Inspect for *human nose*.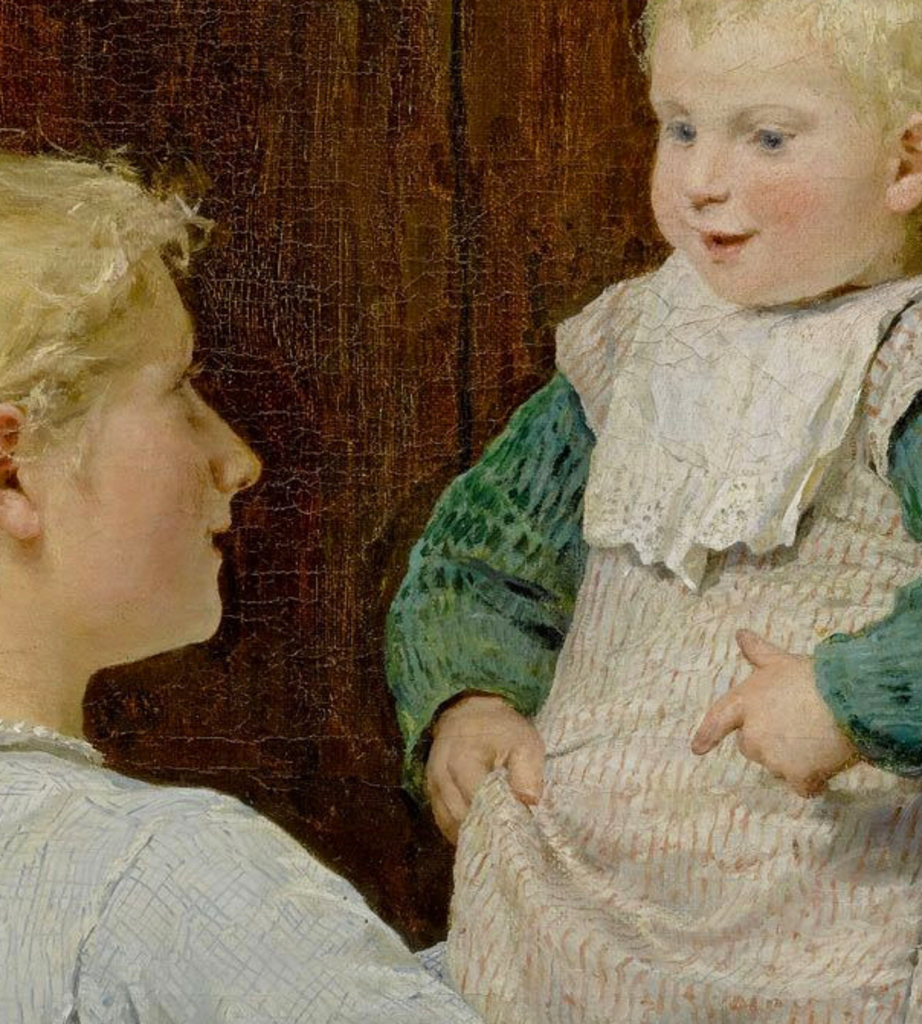
Inspection: 192:389:270:498.
